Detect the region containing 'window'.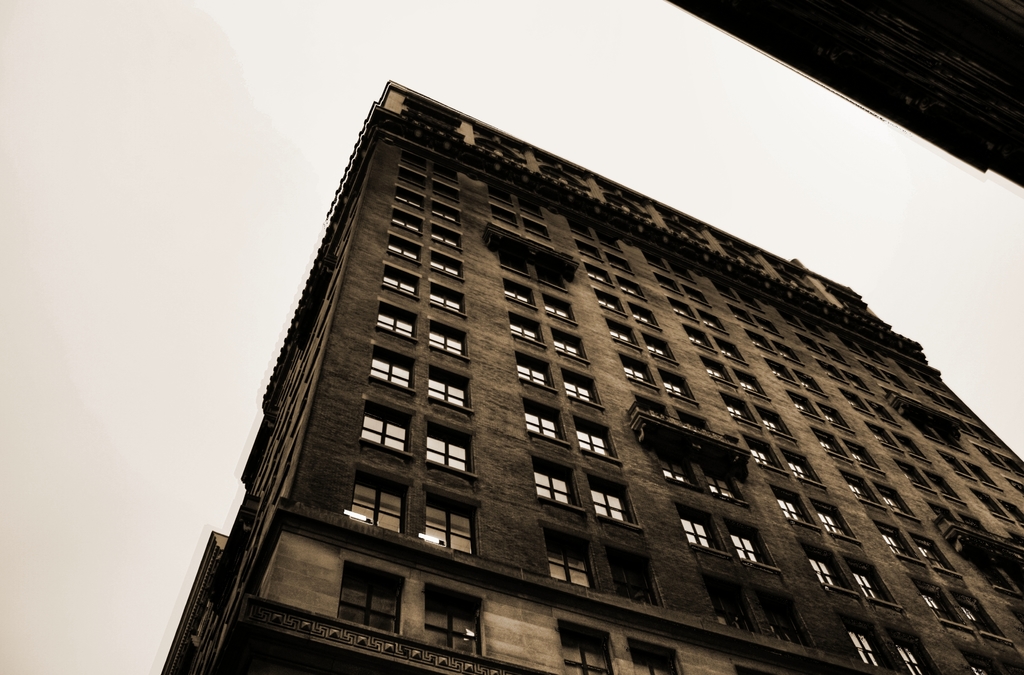
select_region(341, 466, 409, 534).
